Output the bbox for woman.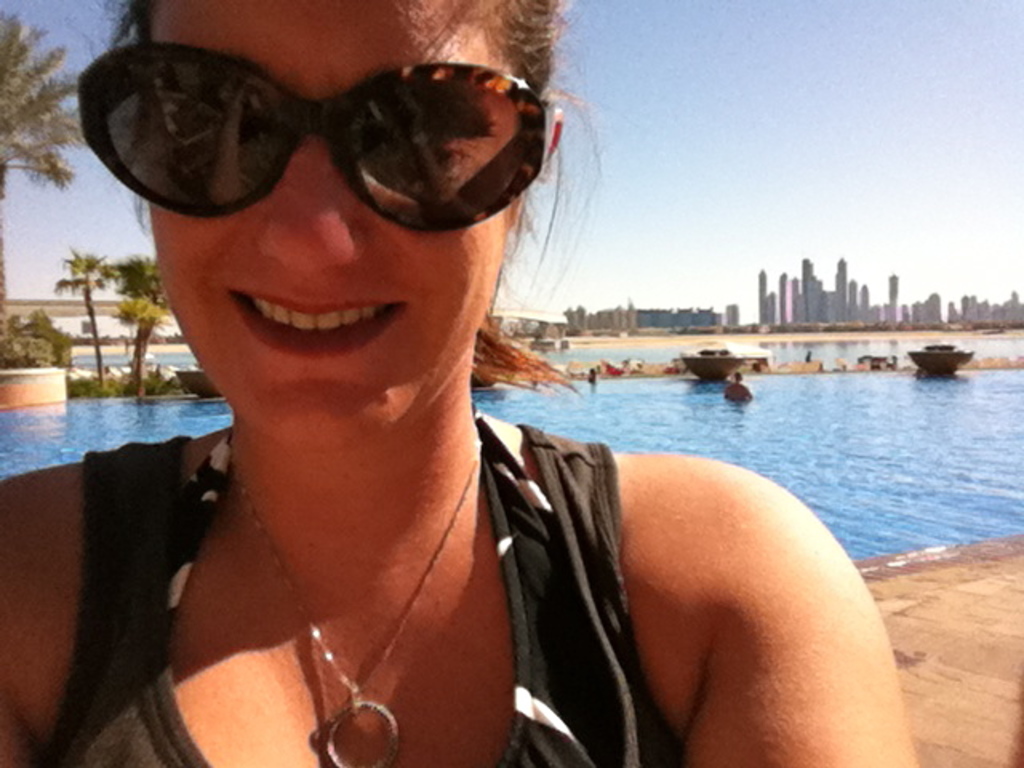
[62,3,736,762].
